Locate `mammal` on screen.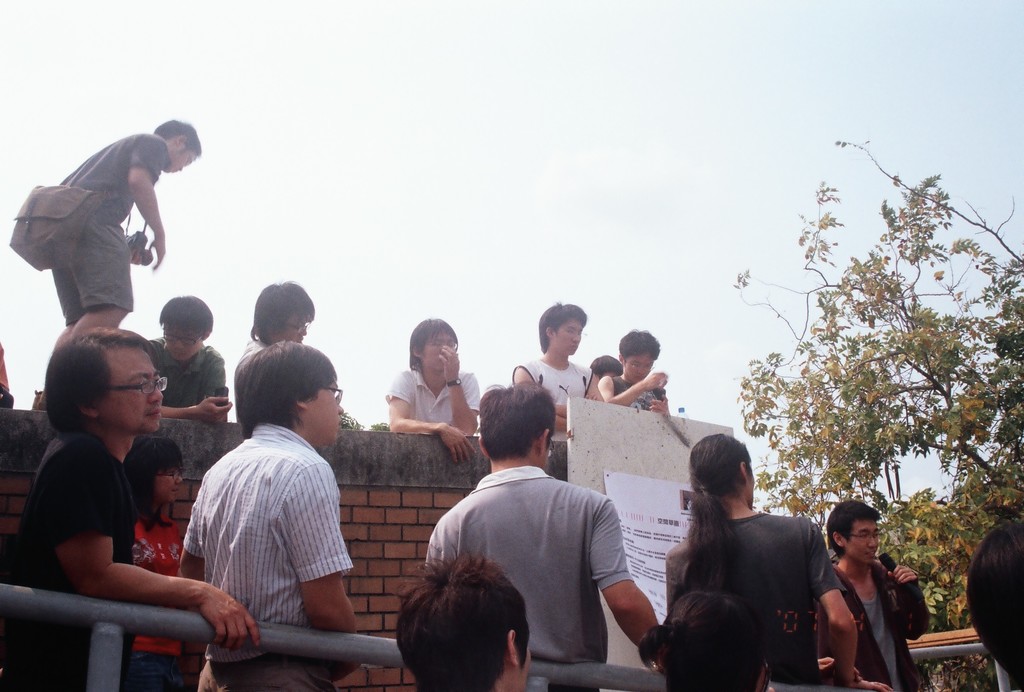
On screen at crop(966, 520, 1023, 691).
